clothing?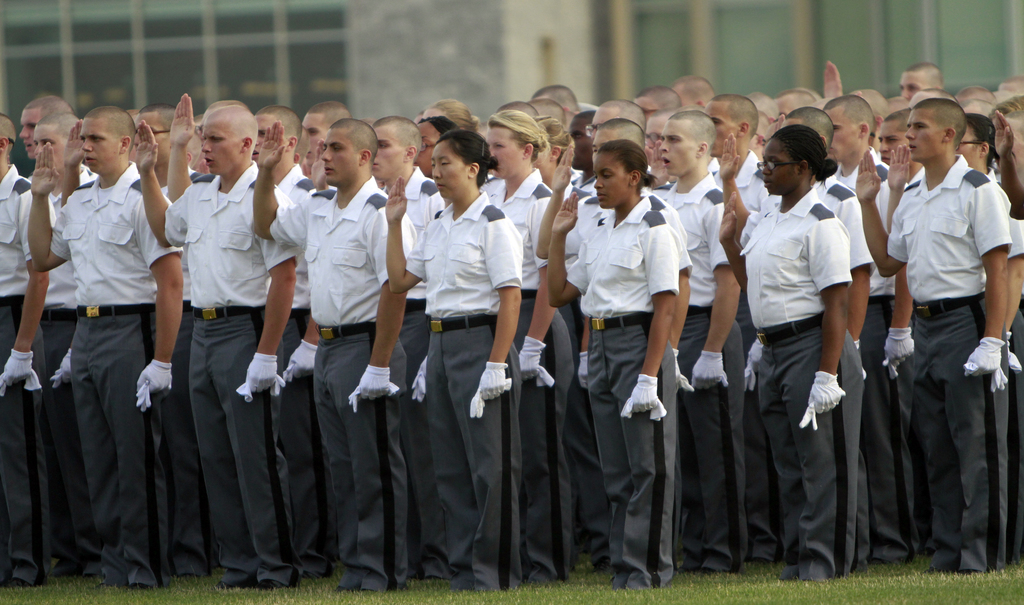
(x1=834, y1=156, x2=915, y2=552)
